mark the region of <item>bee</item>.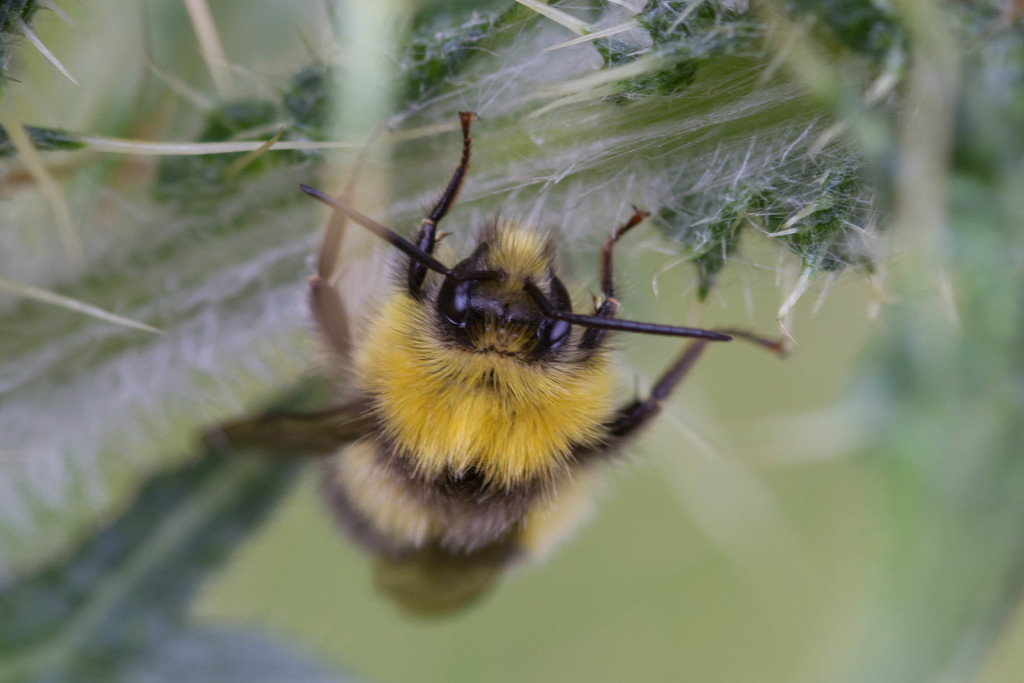
Region: <bbox>206, 107, 793, 613</bbox>.
